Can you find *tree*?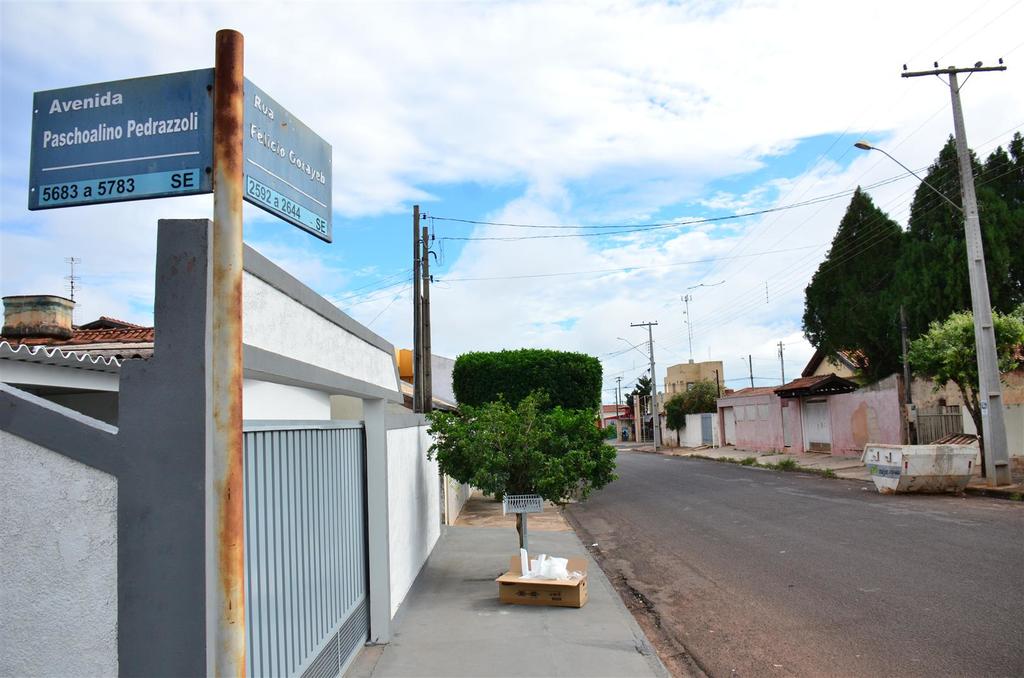
Yes, bounding box: select_region(881, 307, 1023, 484).
